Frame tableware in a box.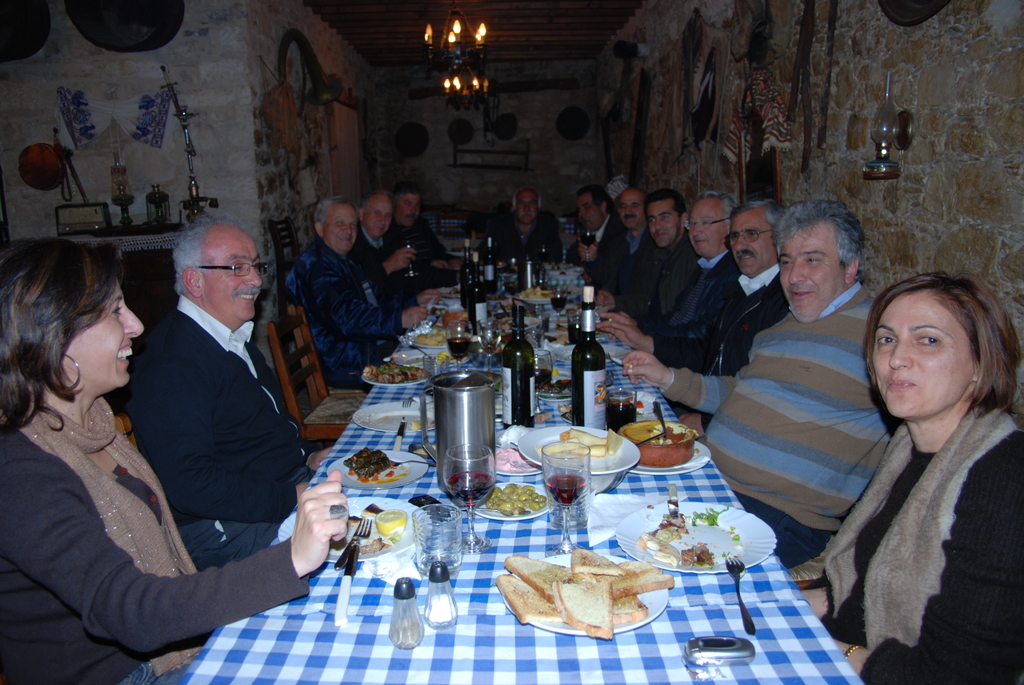
{"x1": 650, "y1": 400, "x2": 669, "y2": 439}.
